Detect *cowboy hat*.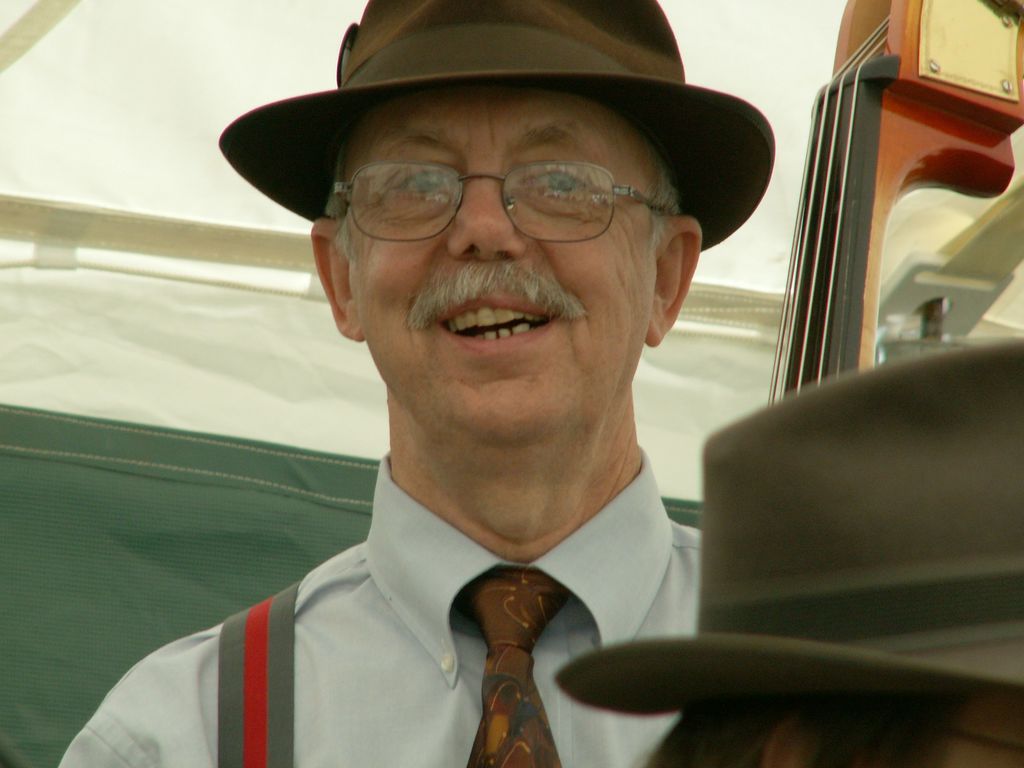
Detected at <bbox>232, 28, 750, 252</bbox>.
